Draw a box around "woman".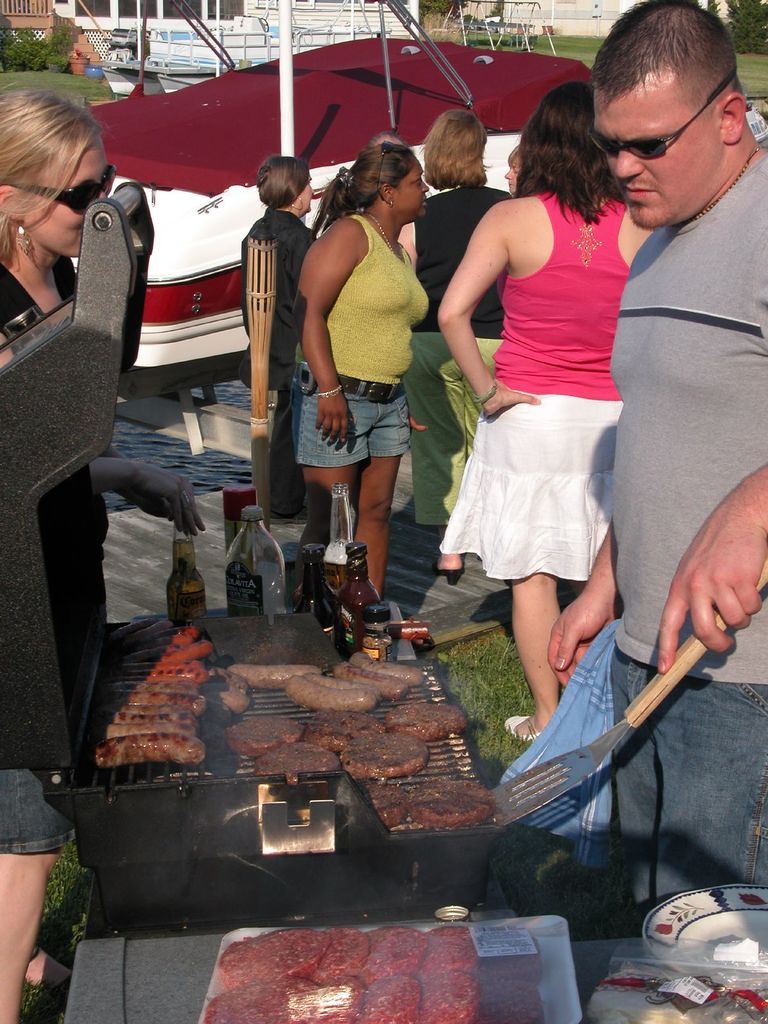
bbox=[430, 81, 662, 743].
